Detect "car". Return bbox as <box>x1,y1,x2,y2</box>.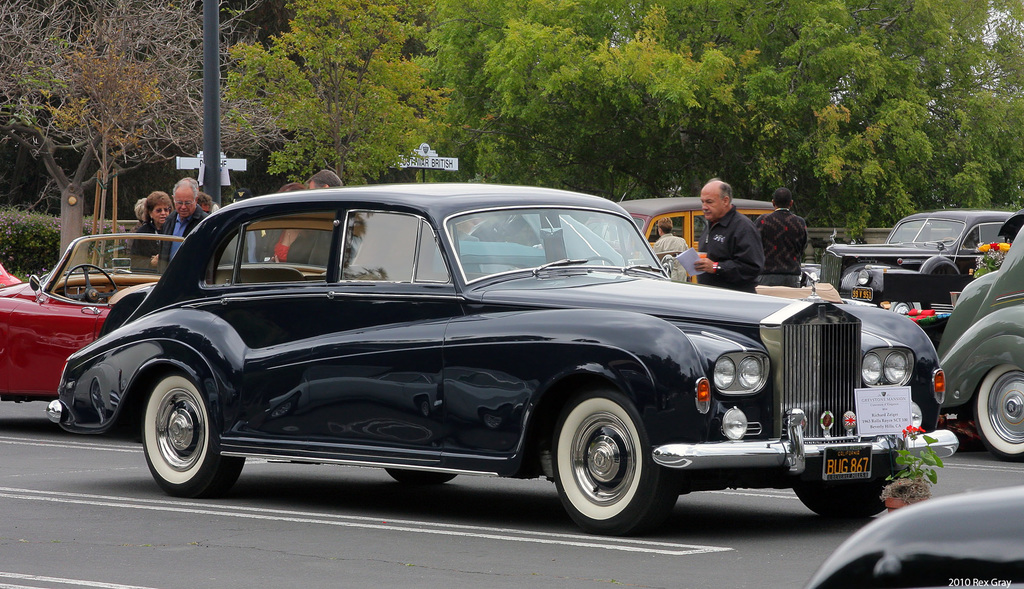
<box>41,192,945,534</box>.
